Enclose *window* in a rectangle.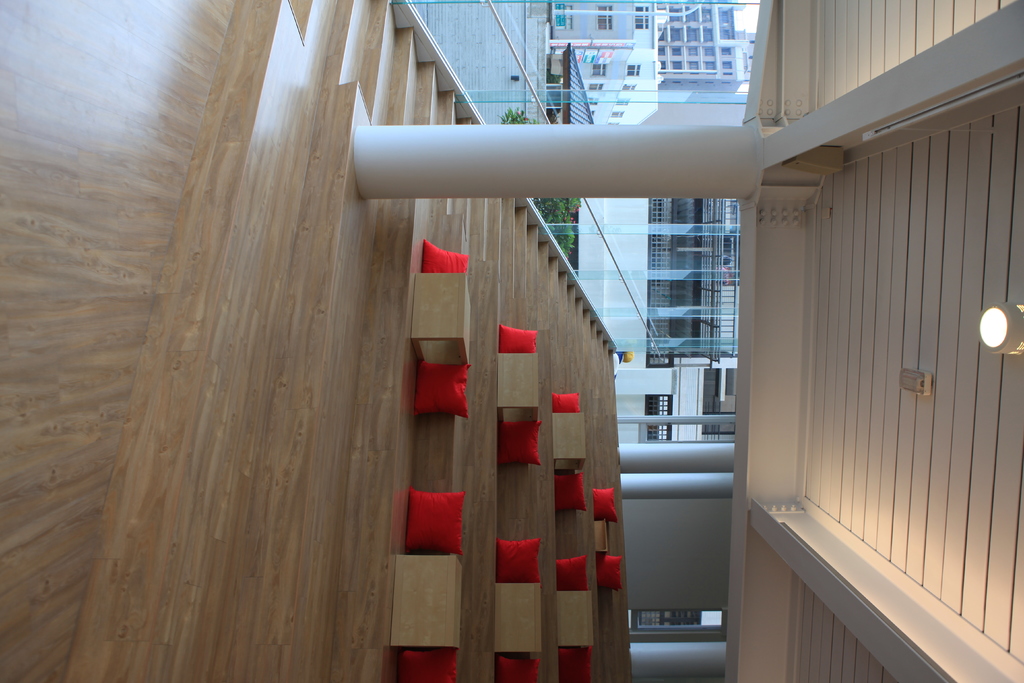
{"x1": 722, "y1": 45, "x2": 731, "y2": 53}.
